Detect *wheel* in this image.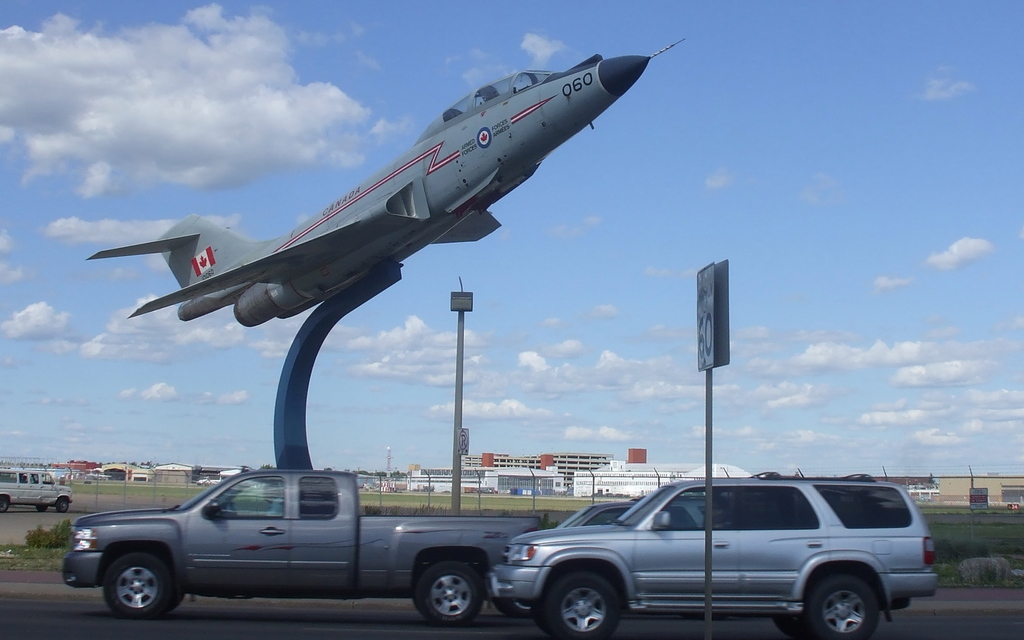
Detection: box=[490, 593, 547, 616].
